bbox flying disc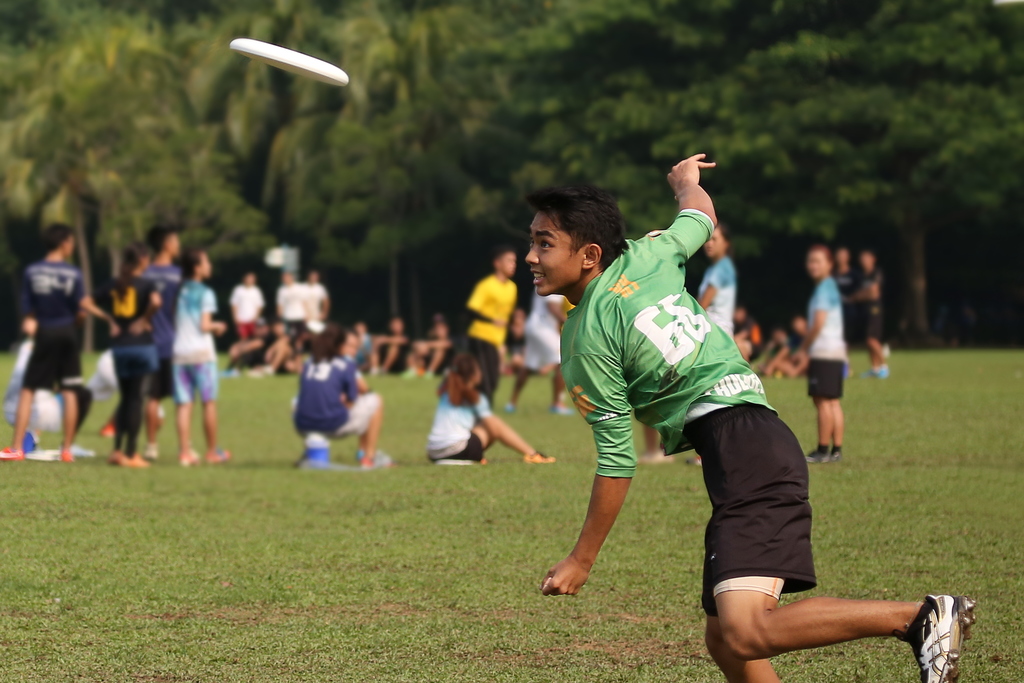
box=[228, 37, 348, 86]
